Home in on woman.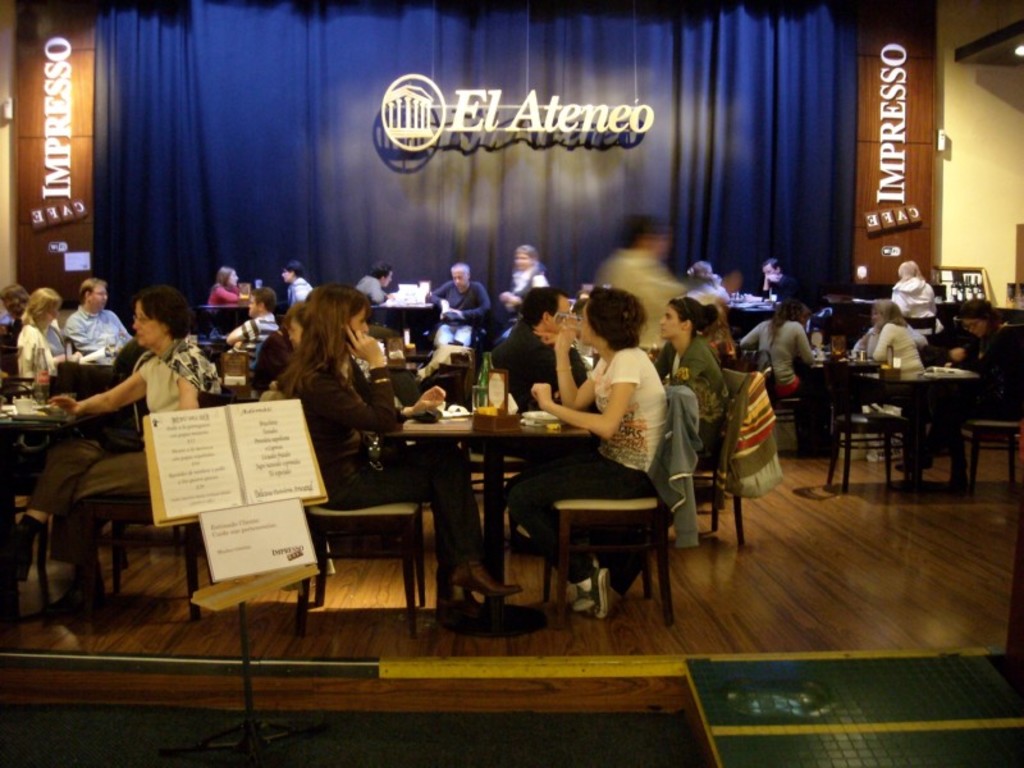
Homed in at left=749, top=292, right=823, bottom=454.
